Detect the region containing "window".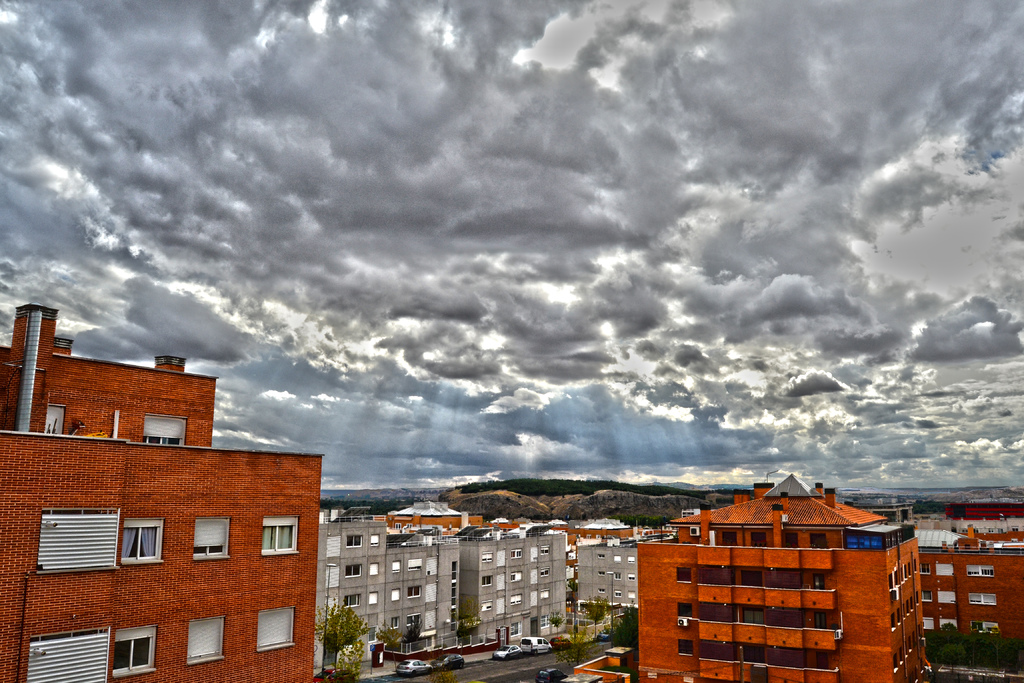
<region>721, 529, 739, 545</region>.
